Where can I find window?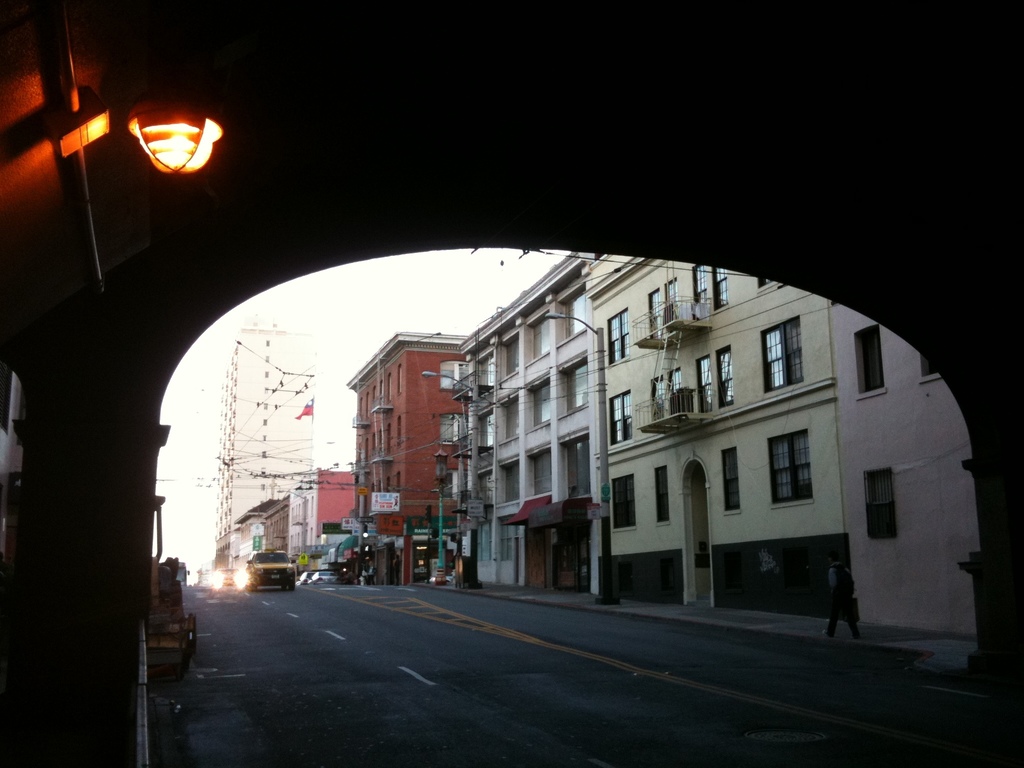
You can find it at bbox=(374, 384, 378, 405).
